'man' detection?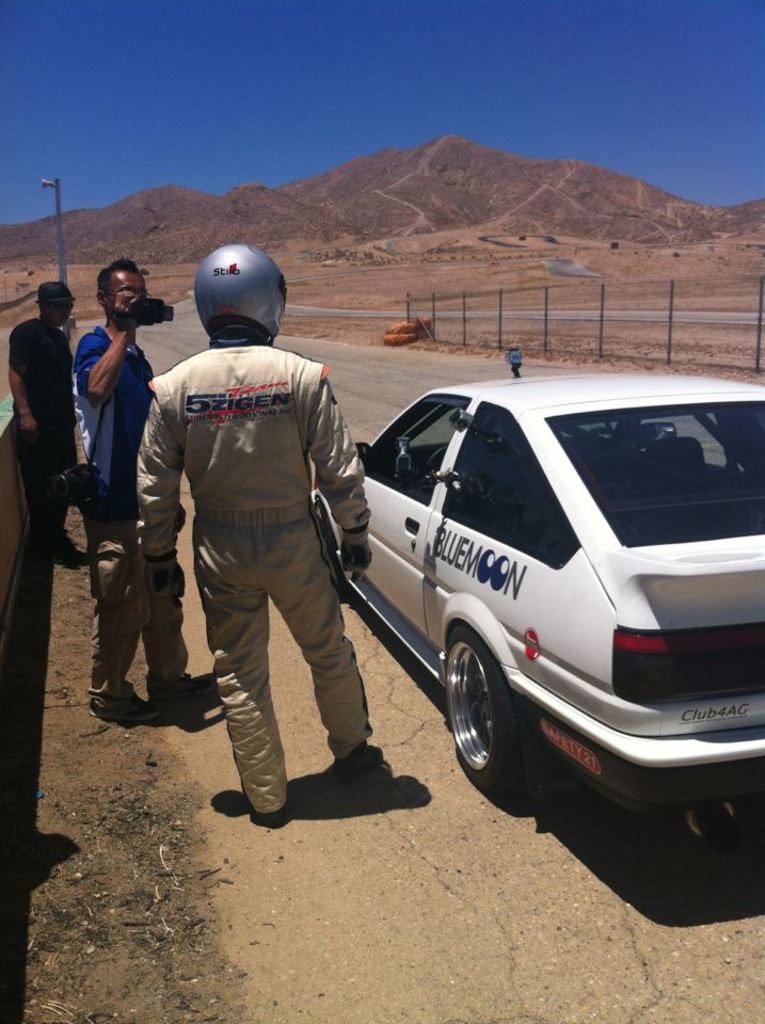
left=69, top=259, right=209, bottom=719
